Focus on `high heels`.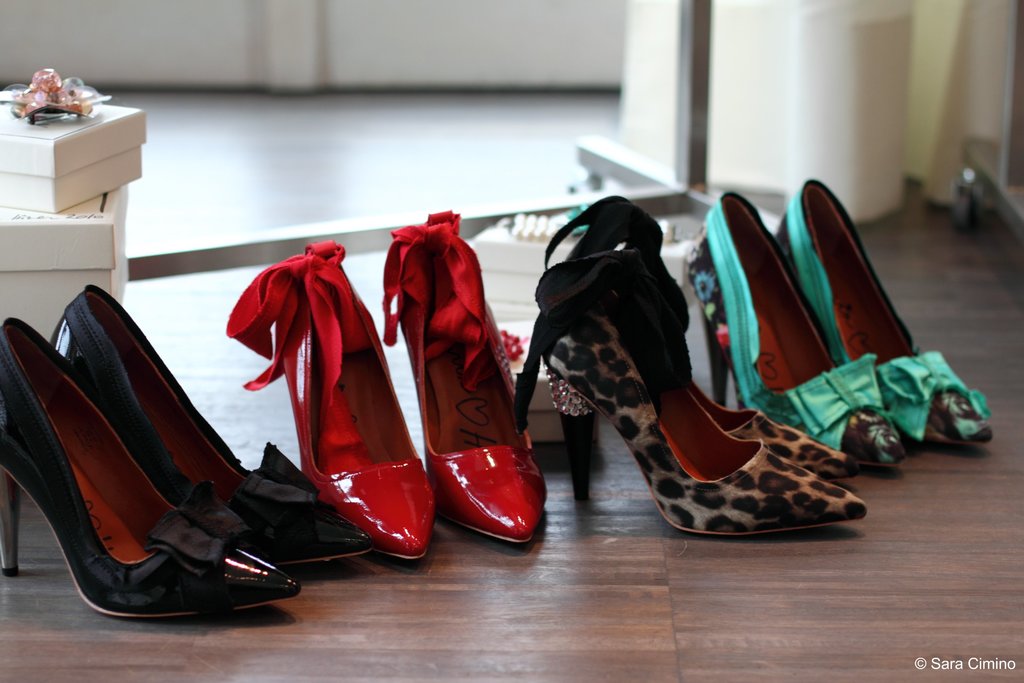
Focused at (x1=513, y1=247, x2=867, y2=536).
